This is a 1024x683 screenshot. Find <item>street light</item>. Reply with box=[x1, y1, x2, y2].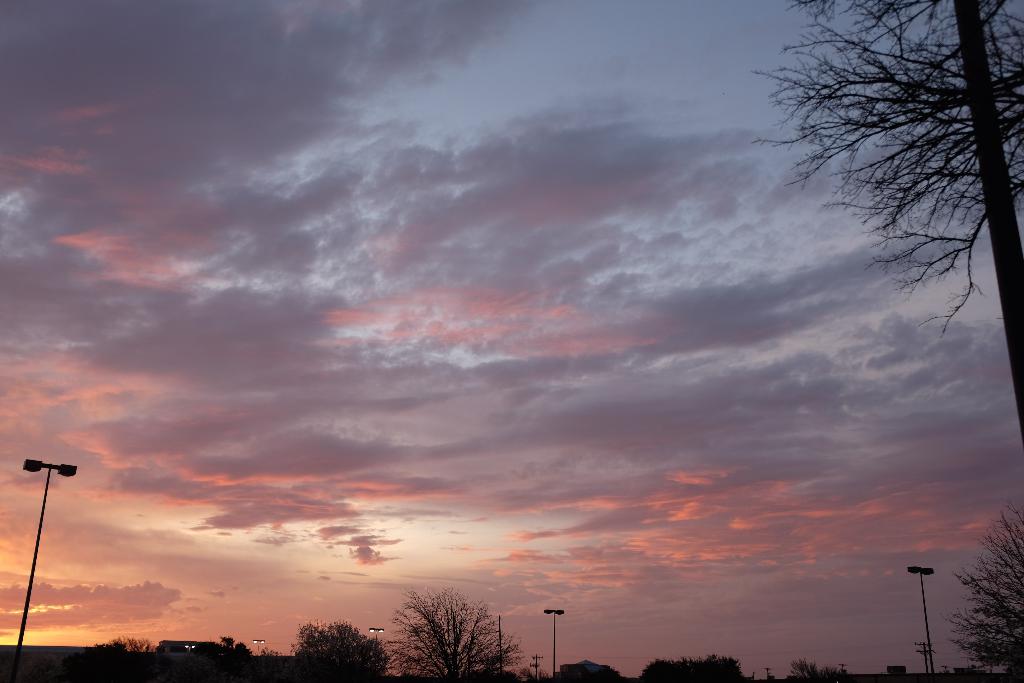
box=[543, 605, 563, 677].
